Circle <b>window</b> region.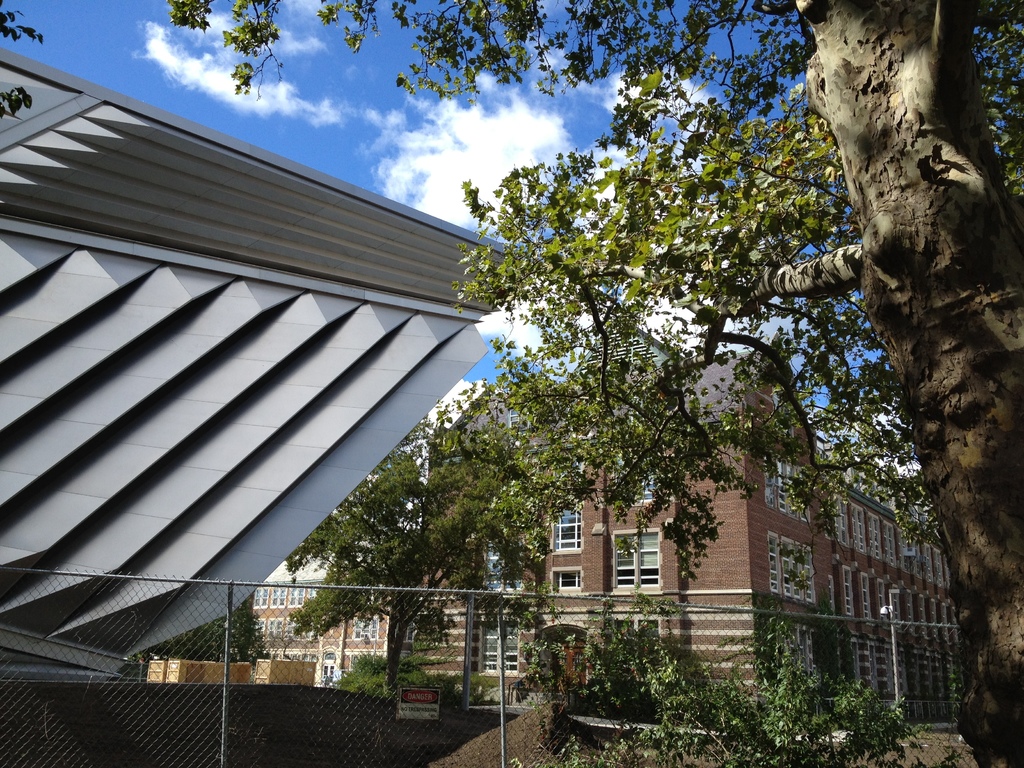
Region: (847,503,868,555).
